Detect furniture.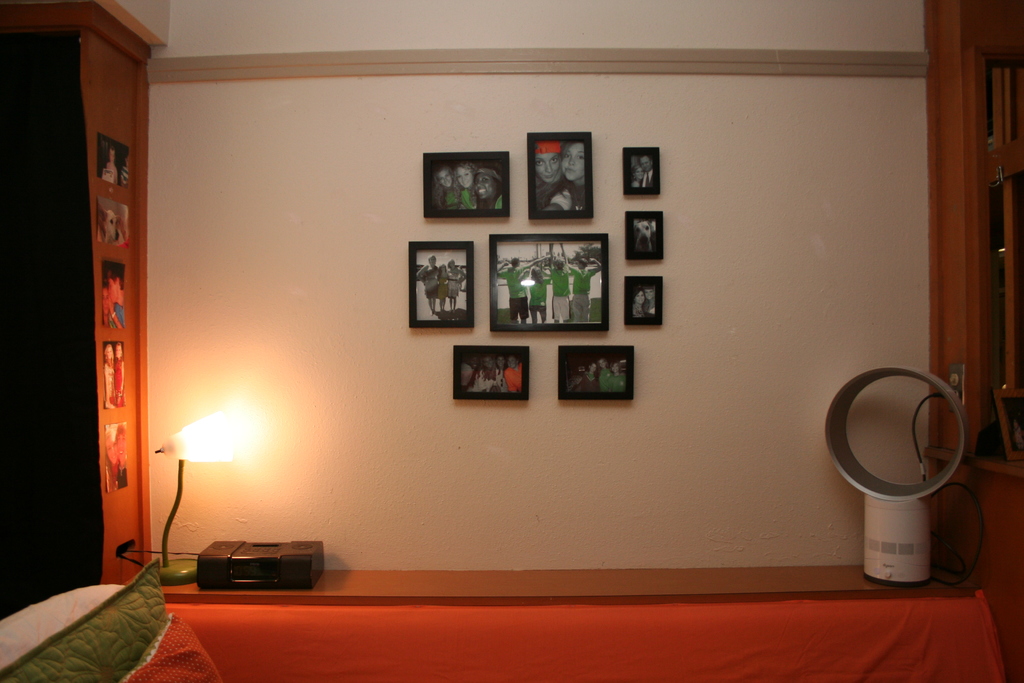
Detected at BBox(0, 558, 1008, 682).
